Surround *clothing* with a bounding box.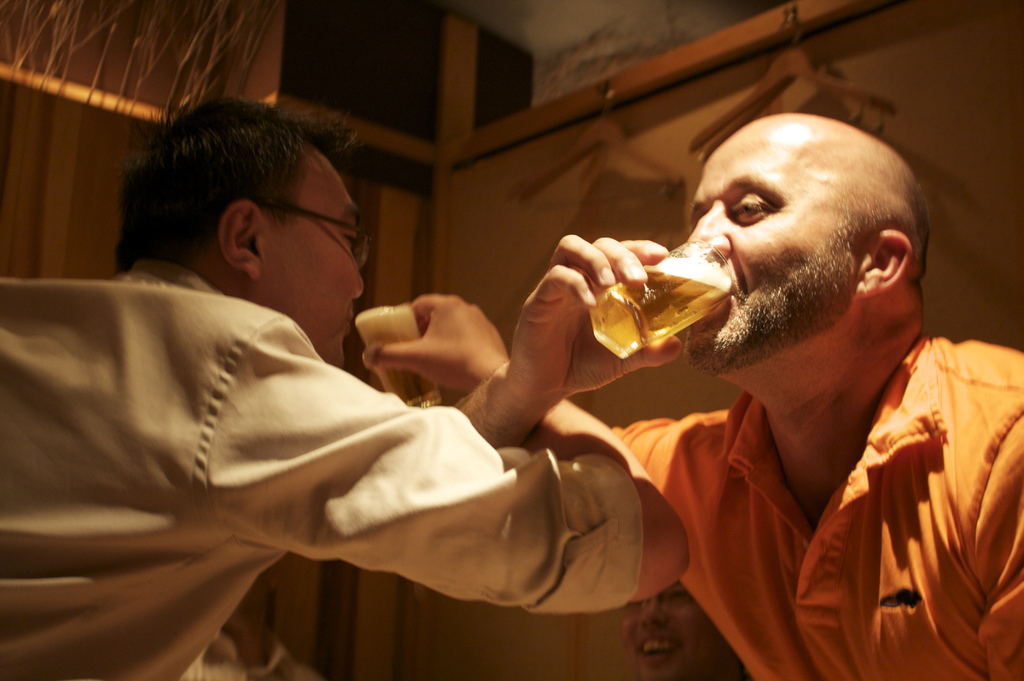
x1=620, y1=338, x2=1023, y2=680.
